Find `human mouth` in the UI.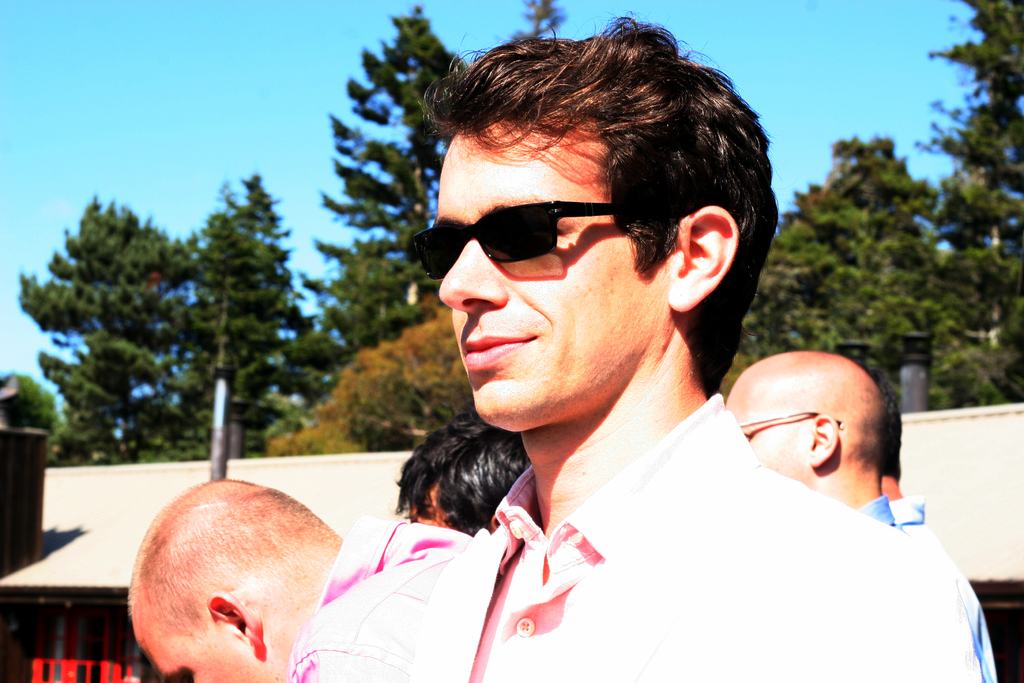
UI element at 461,324,541,374.
